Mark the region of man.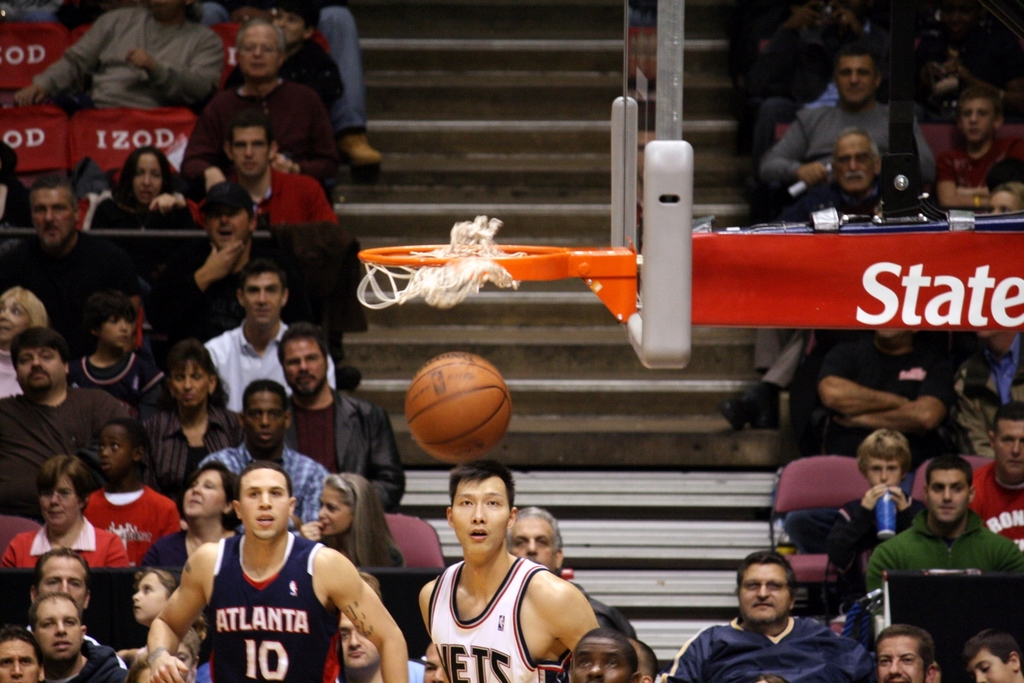
Region: (x1=0, y1=316, x2=138, y2=532).
